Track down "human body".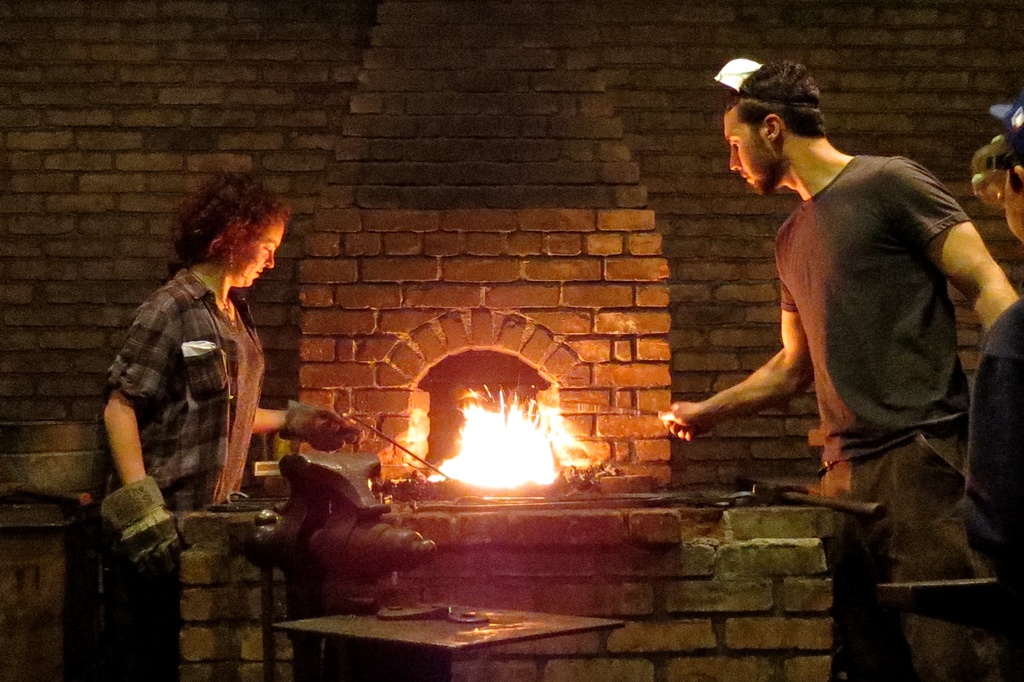
Tracked to [648, 60, 1023, 680].
